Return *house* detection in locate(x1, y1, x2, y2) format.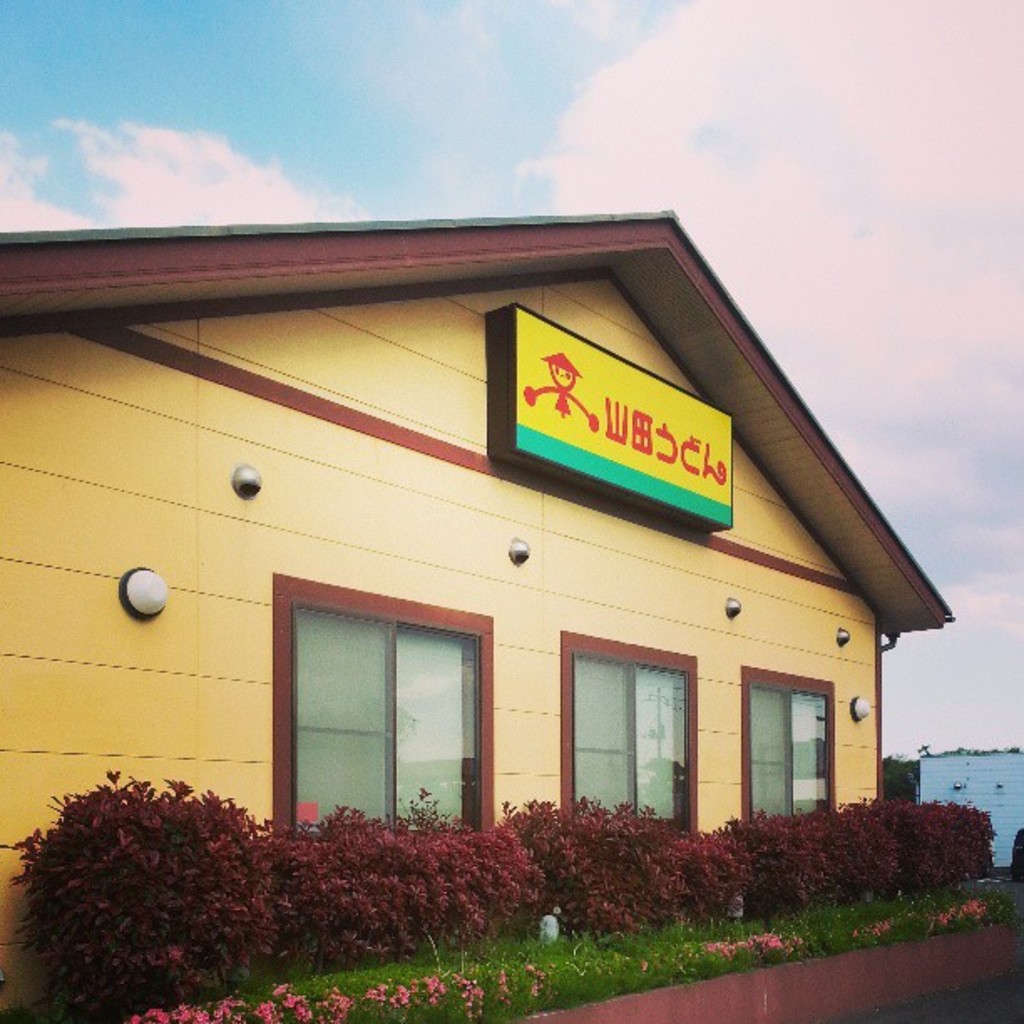
locate(914, 750, 1022, 870).
